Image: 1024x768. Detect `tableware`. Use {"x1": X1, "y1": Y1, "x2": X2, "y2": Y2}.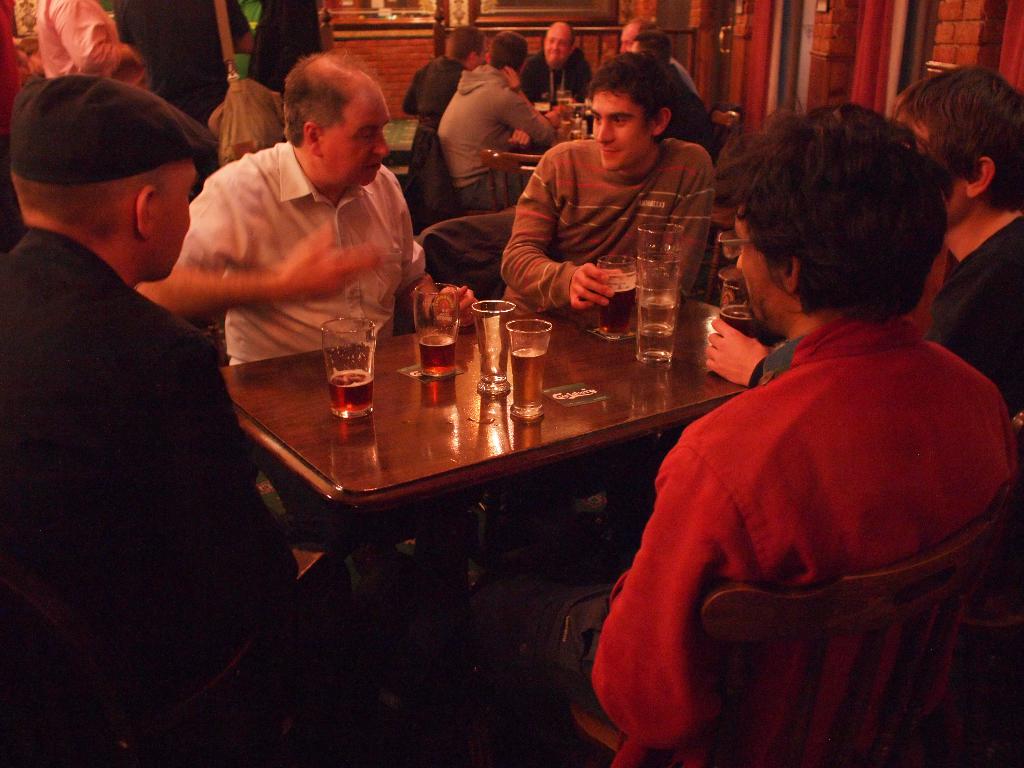
{"x1": 411, "y1": 281, "x2": 459, "y2": 379}.
